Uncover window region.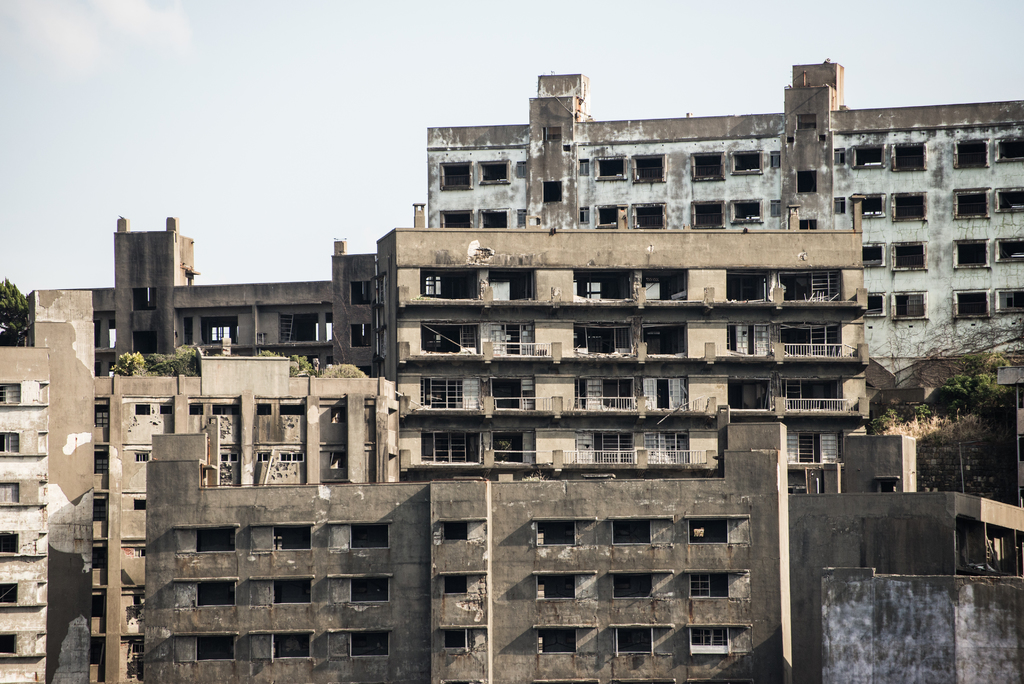
Uncovered: (x1=196, y1=580, x2=236, y2=601).
